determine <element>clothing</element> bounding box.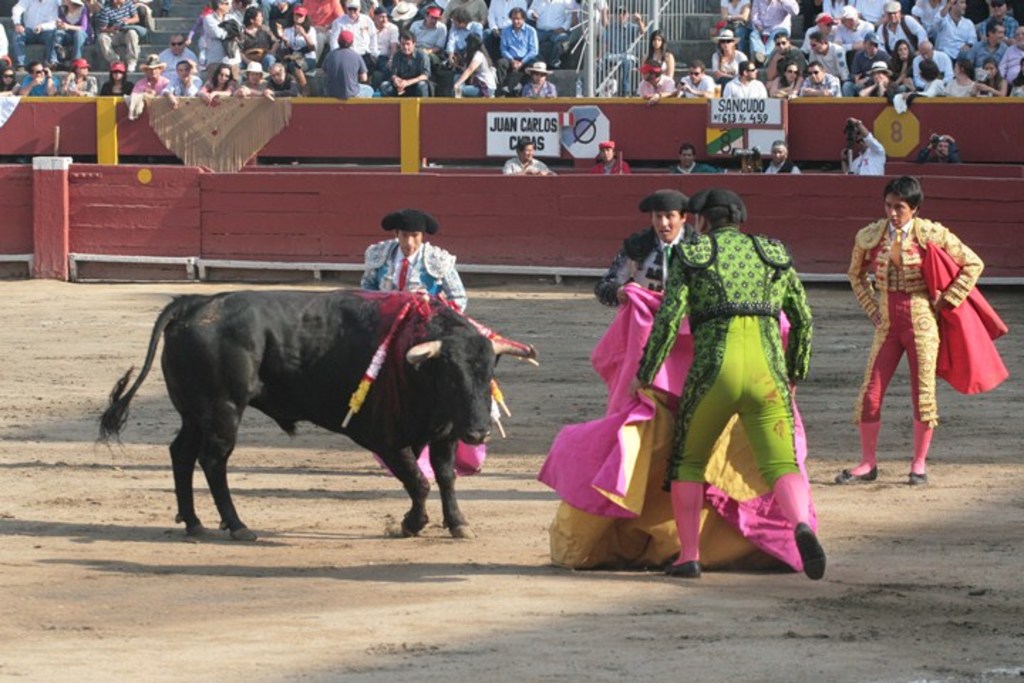
Determined: 772, 46, 805, 77.
